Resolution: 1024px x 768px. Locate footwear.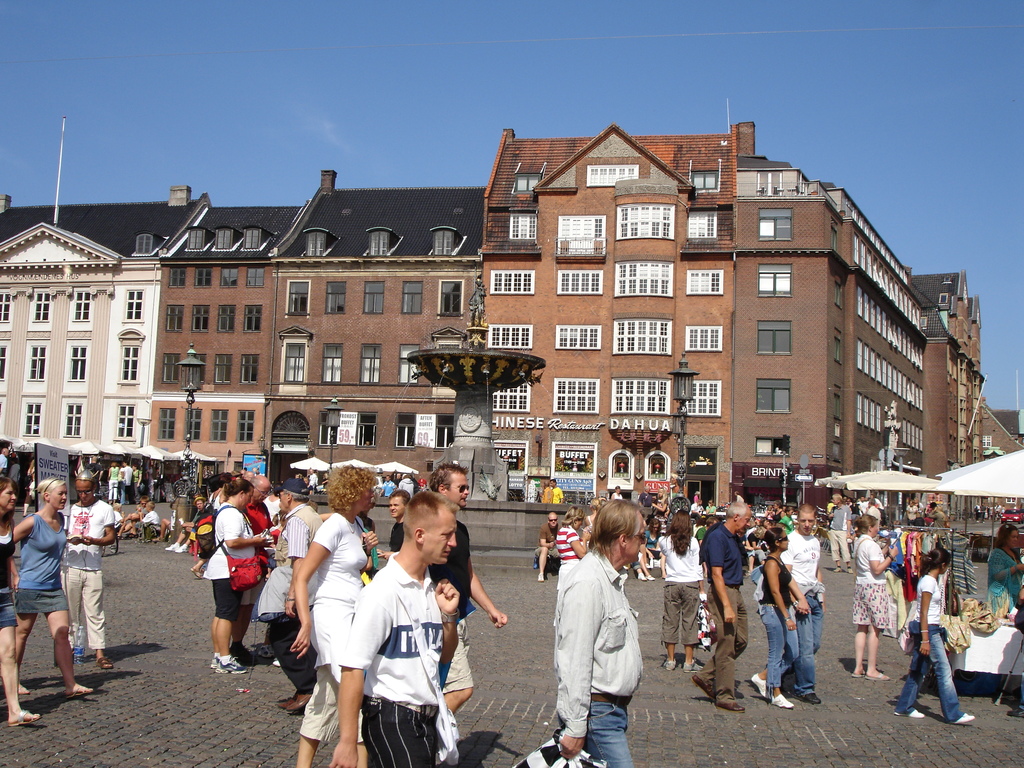
box(771, 692, 794, 712).
